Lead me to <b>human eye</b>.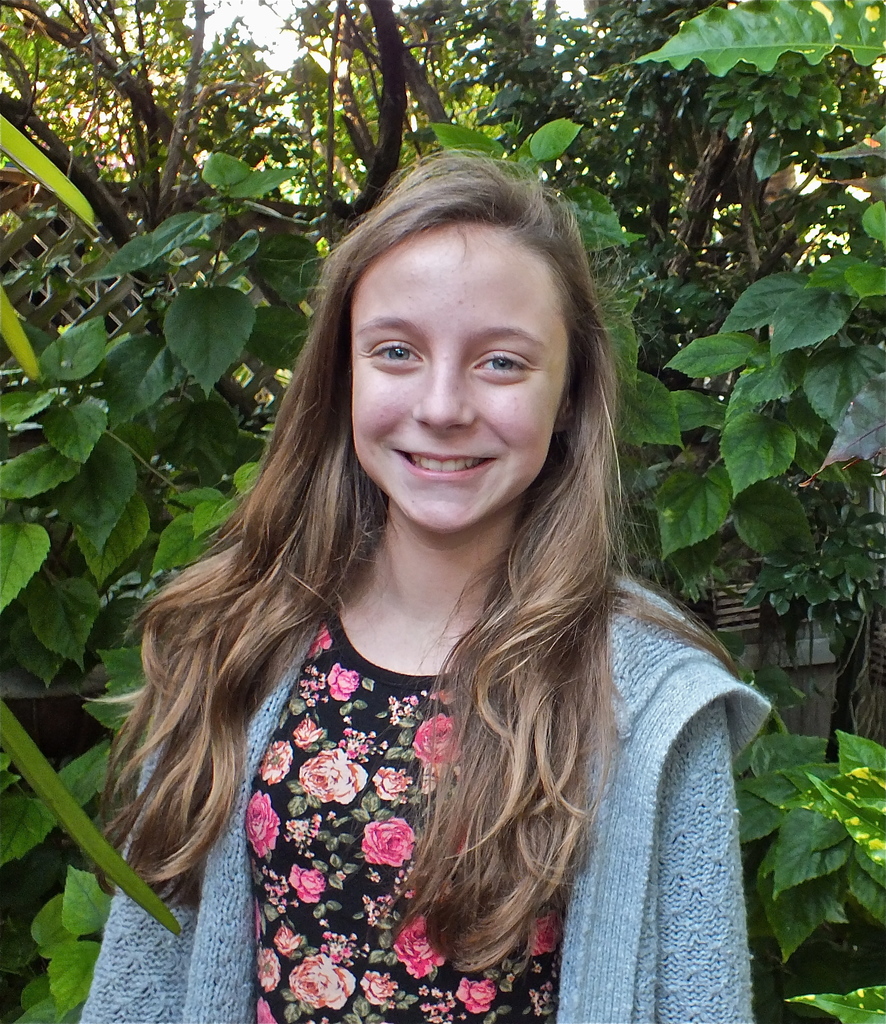
Lead to 469/349/537/383.
